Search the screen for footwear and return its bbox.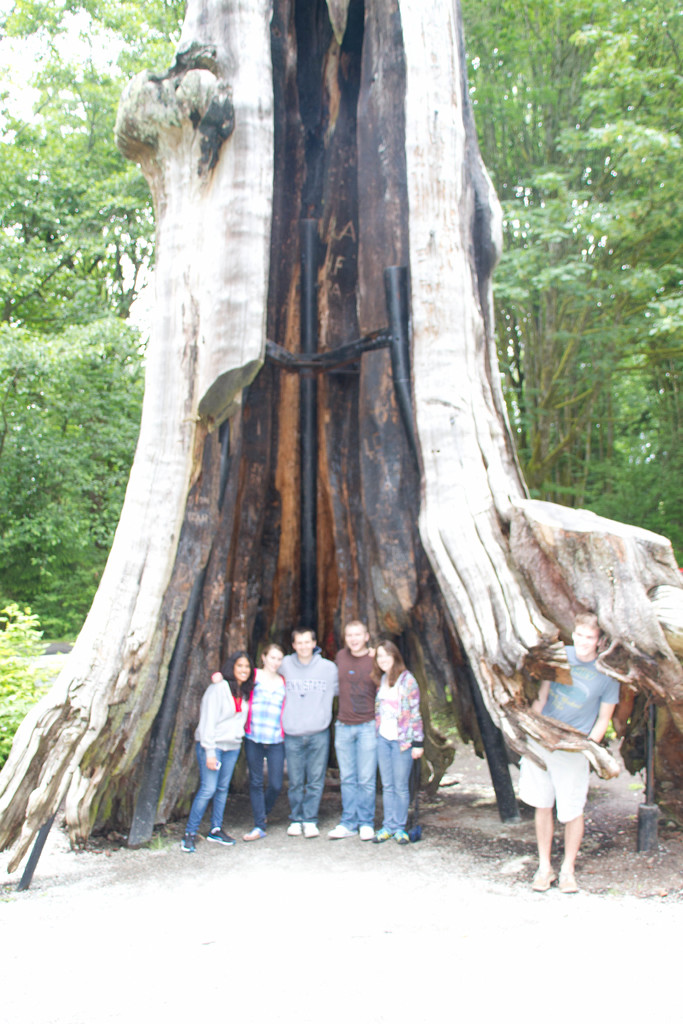
Found: 283,819,299,836.
